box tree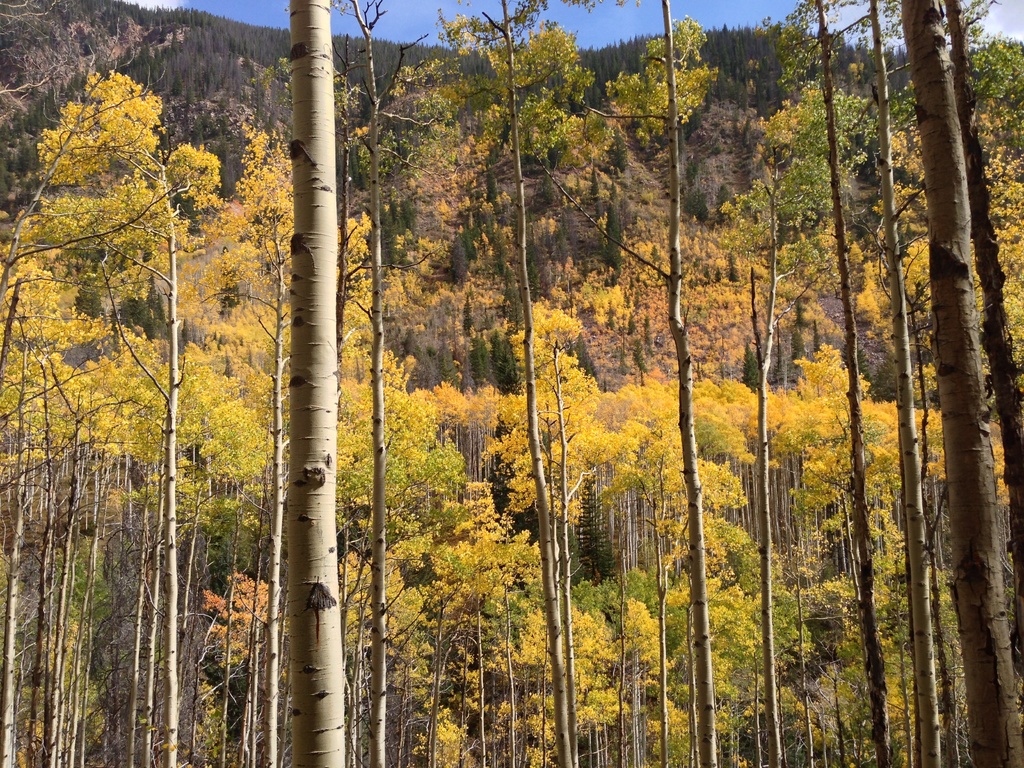
bbox=[944, 0, 1022, 673]
